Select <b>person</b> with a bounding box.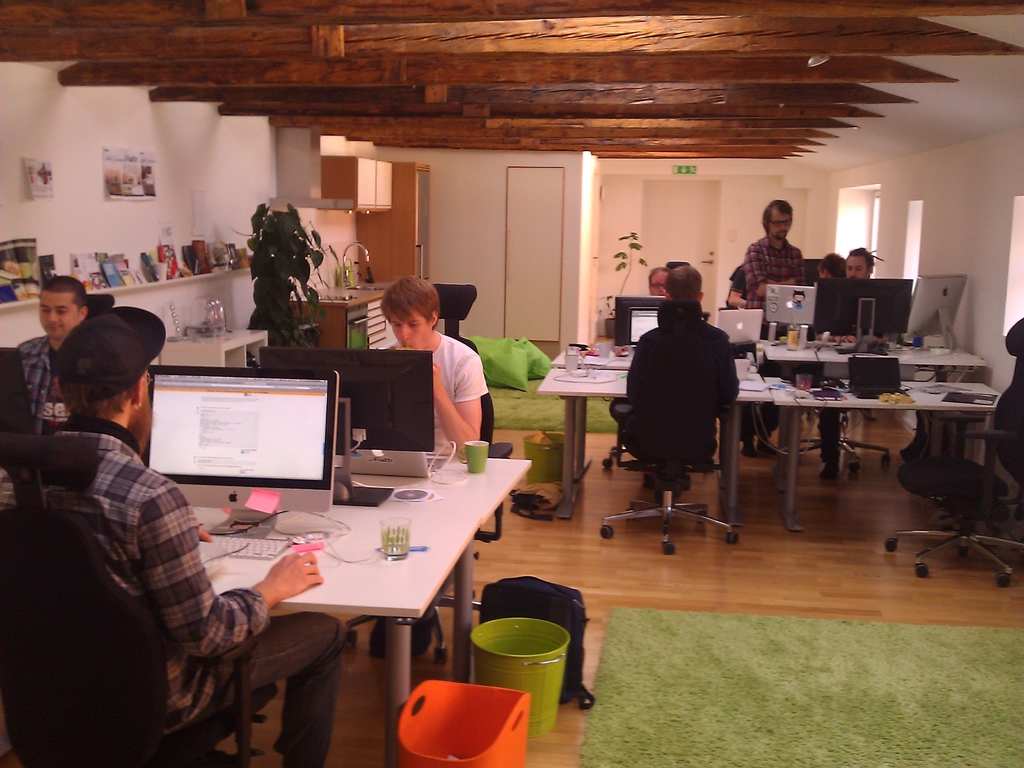
x1=815, y1=246, x2=890, y2=484.
